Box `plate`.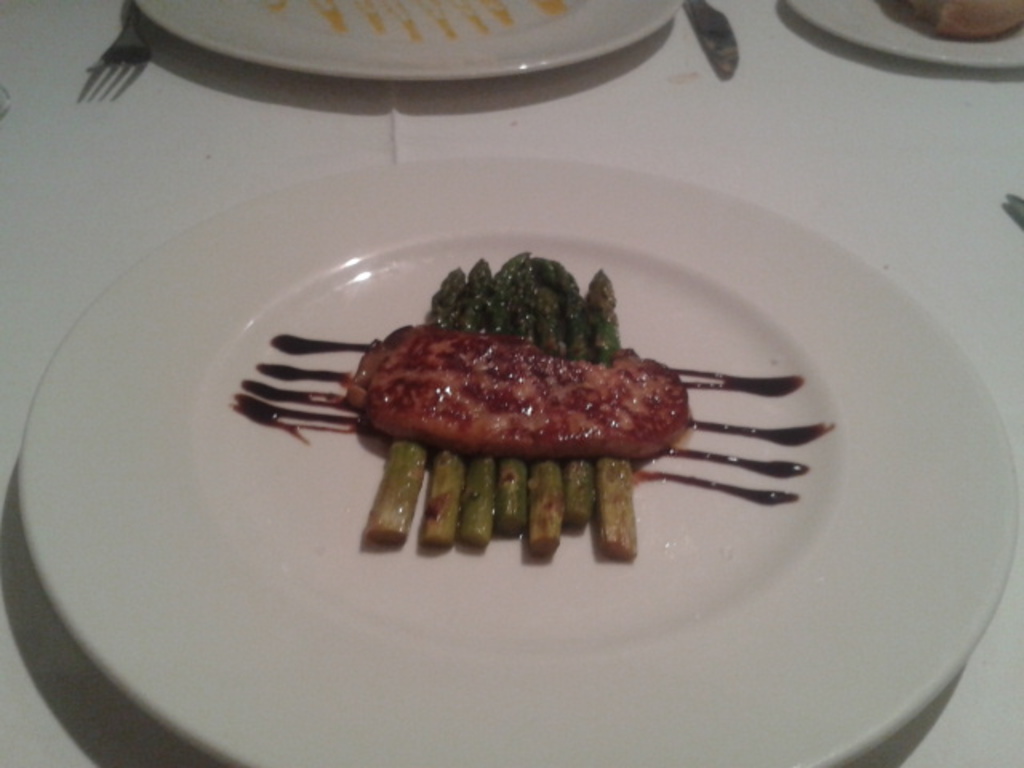
(18,158,1016,766).
